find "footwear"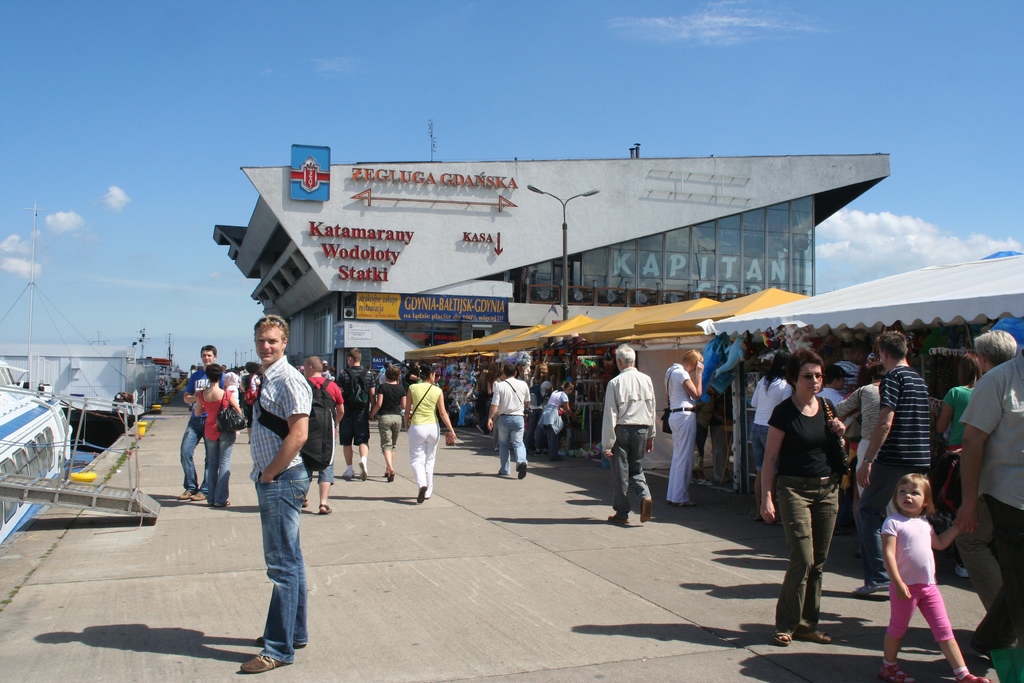
box(516, 458, 529, 480)
